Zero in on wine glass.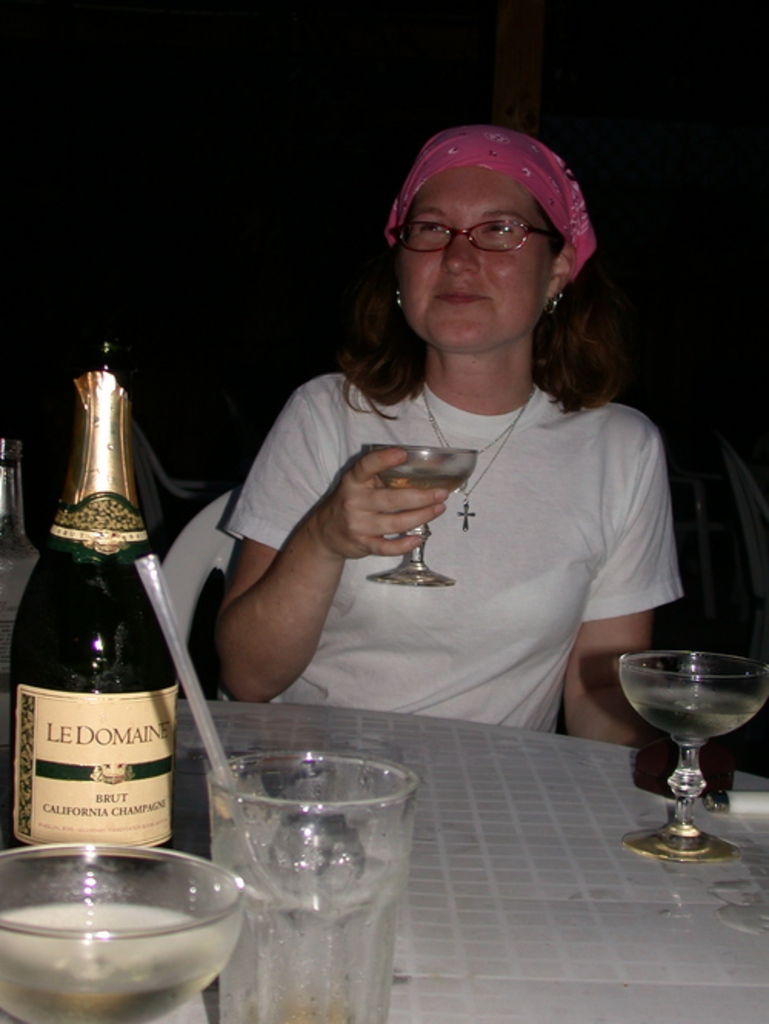
Zeroed in: bbox=[358, 438, 474, 586].
